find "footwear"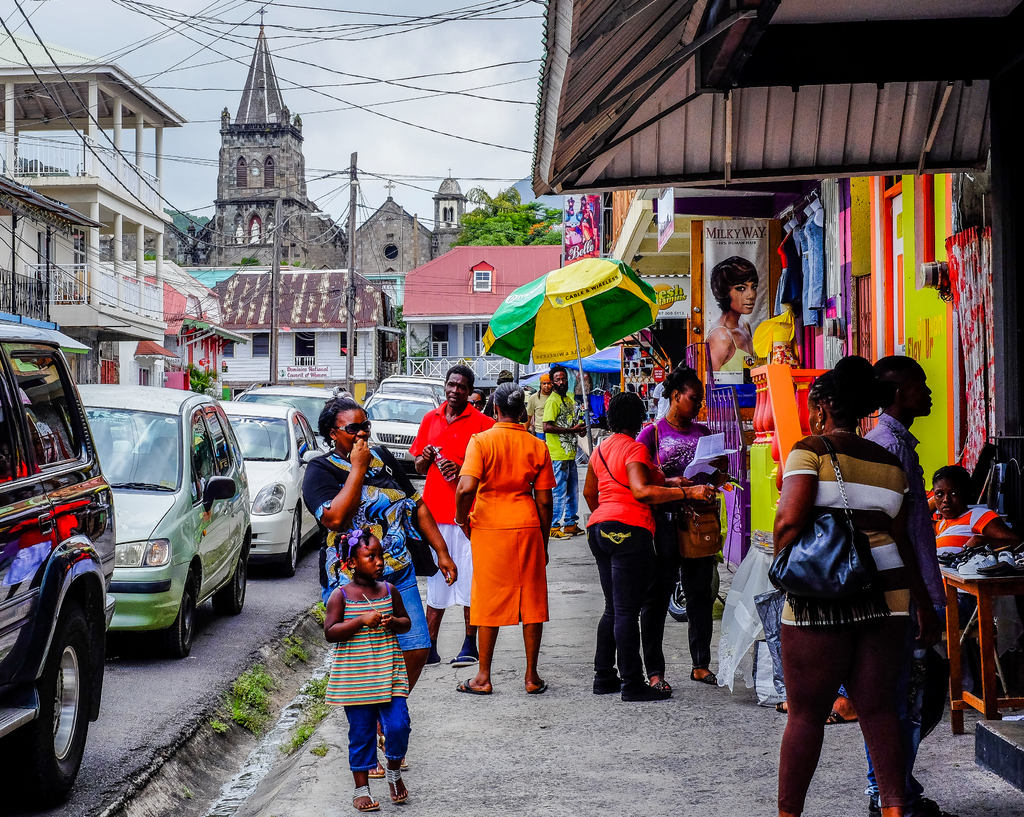
bbox(593, 681, 623, 698)
